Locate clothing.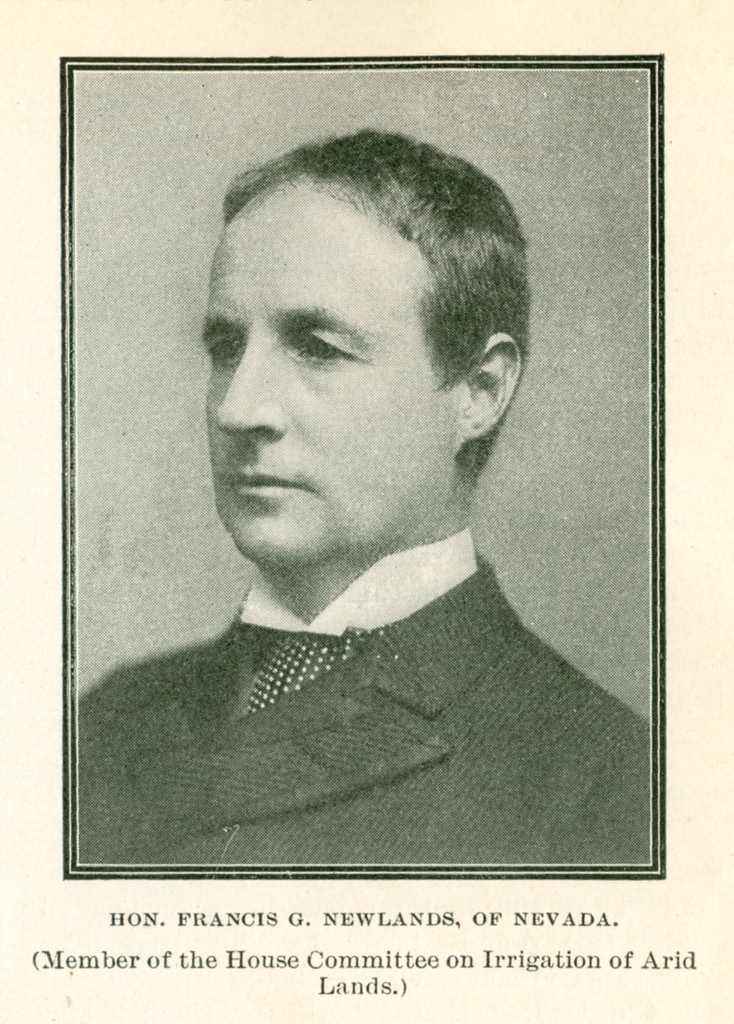
Bounding box: 81 507 614 870.
